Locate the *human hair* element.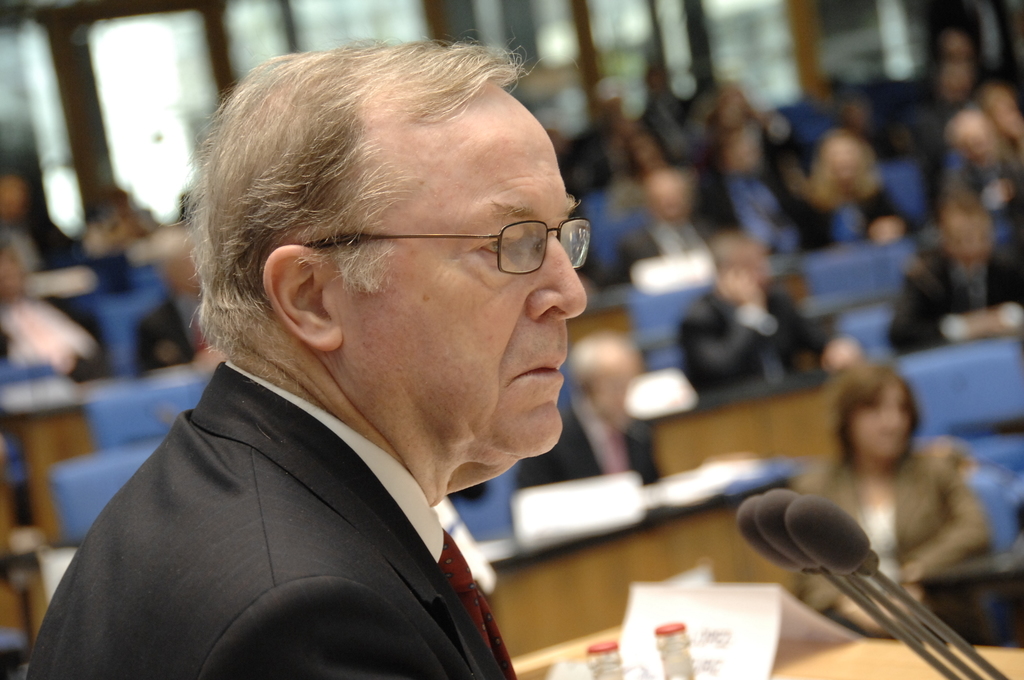
Element bbox: x1=209 y1=42 x2=584 y2=373.
